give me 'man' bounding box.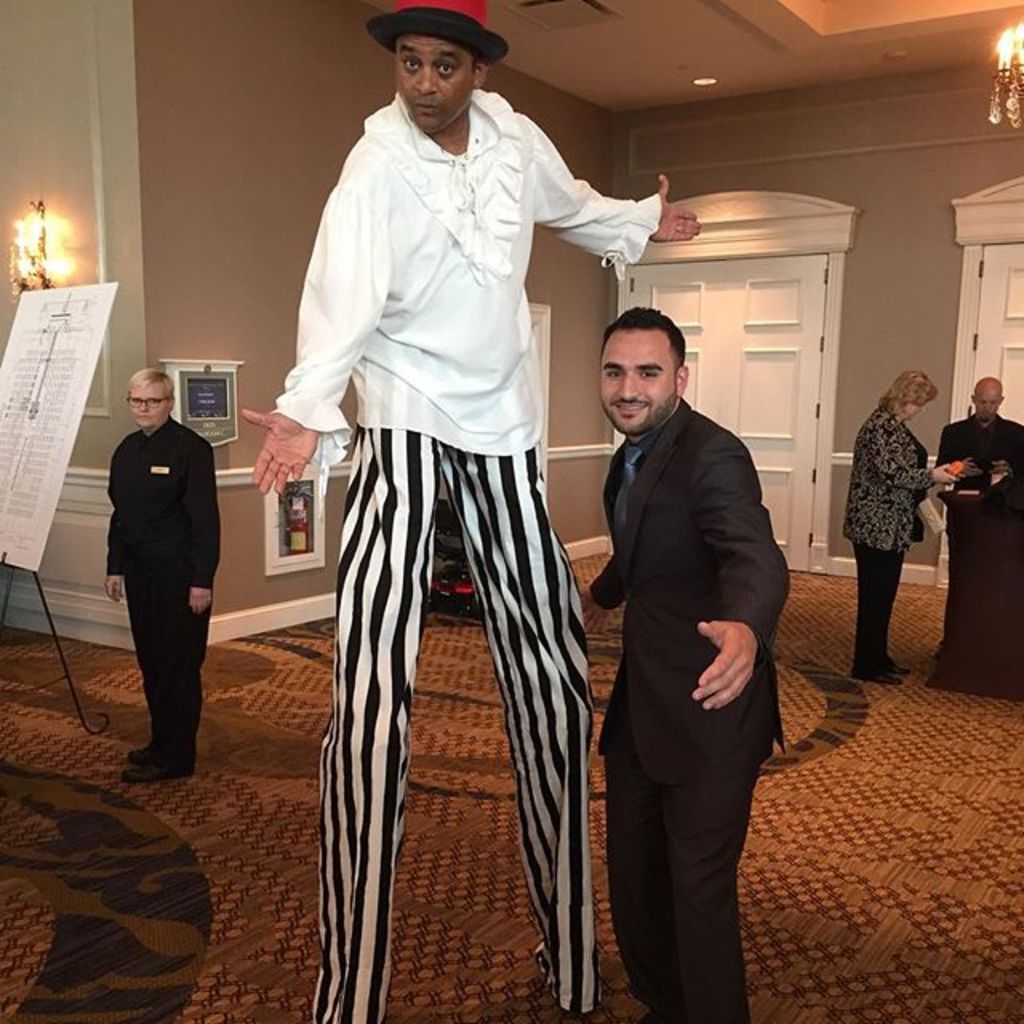
bbox=(243, 0, 698, 1022).
